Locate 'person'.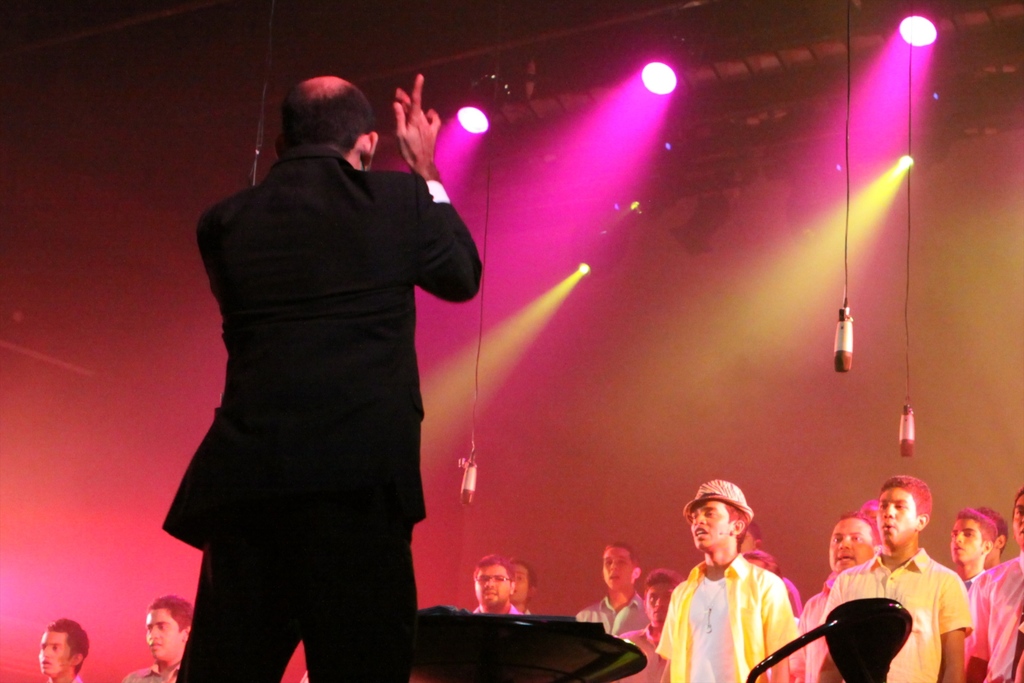
Bounding box: [124,597,192,682].
